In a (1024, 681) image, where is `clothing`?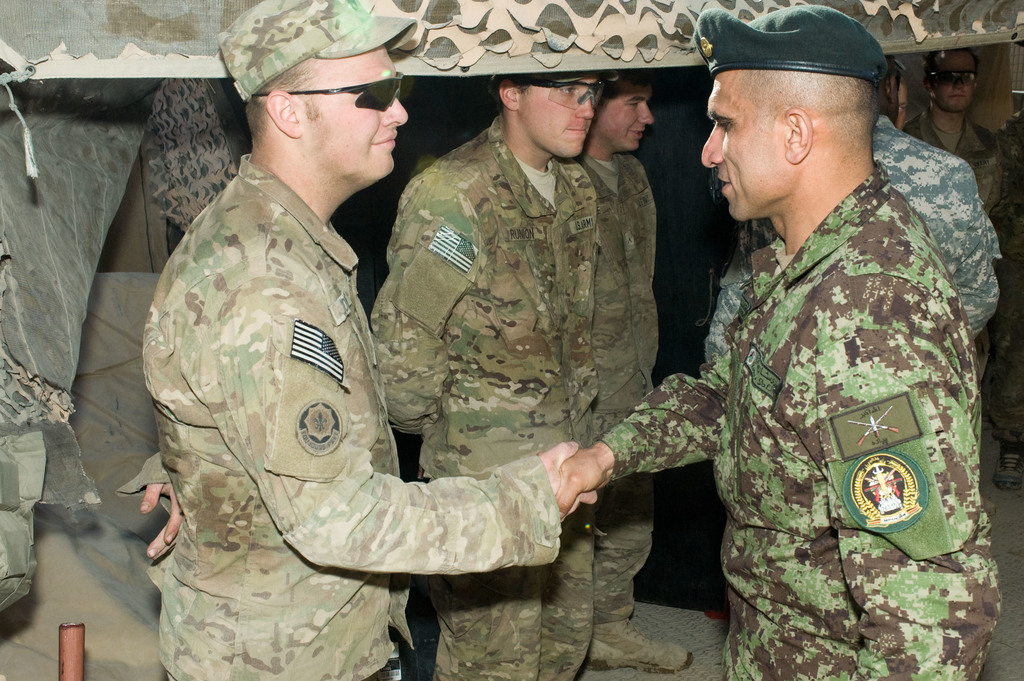
Rect(594, 77, 995, 680).
